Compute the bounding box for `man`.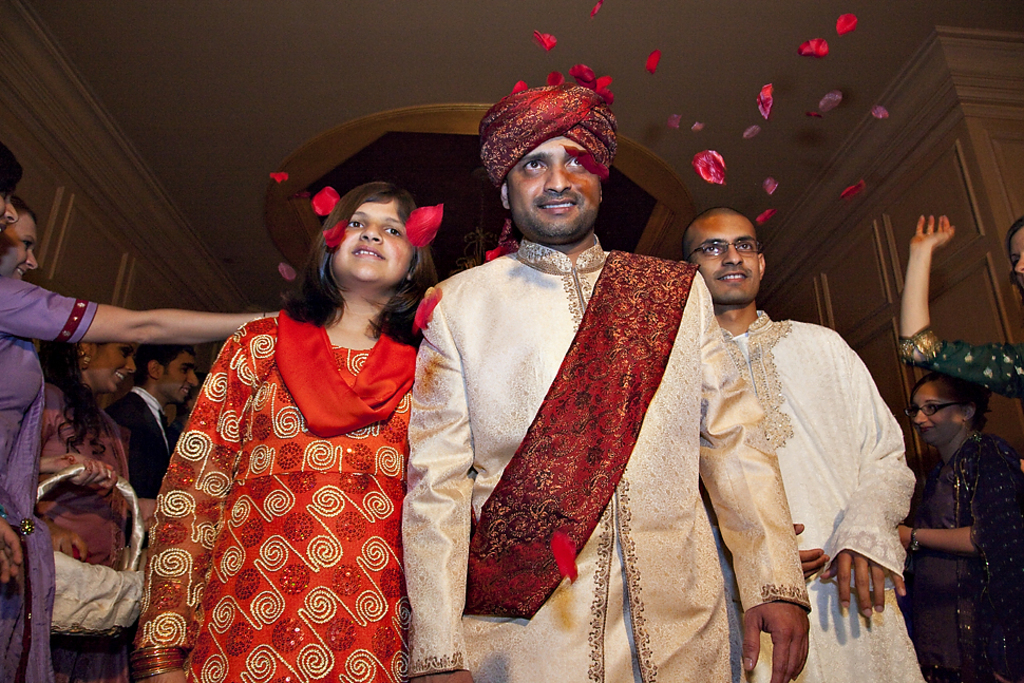
rect(683, 207, 932, 682).
